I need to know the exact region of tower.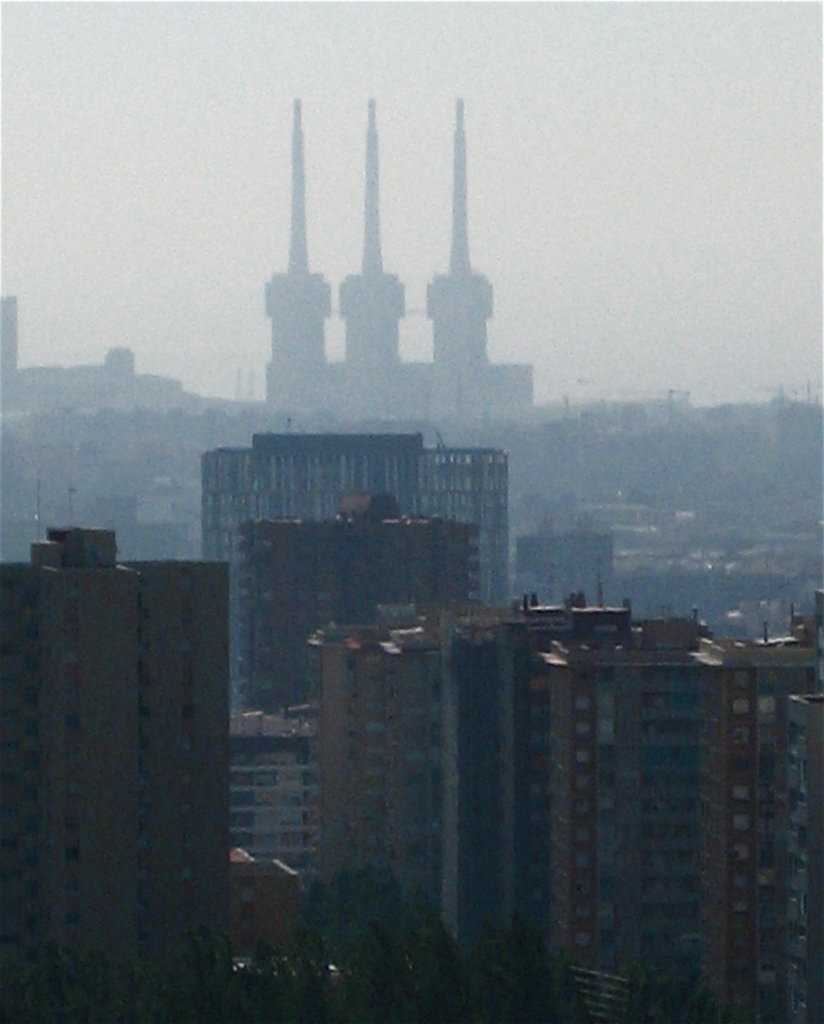
Region: select_region(219, 419, 489, 722).
